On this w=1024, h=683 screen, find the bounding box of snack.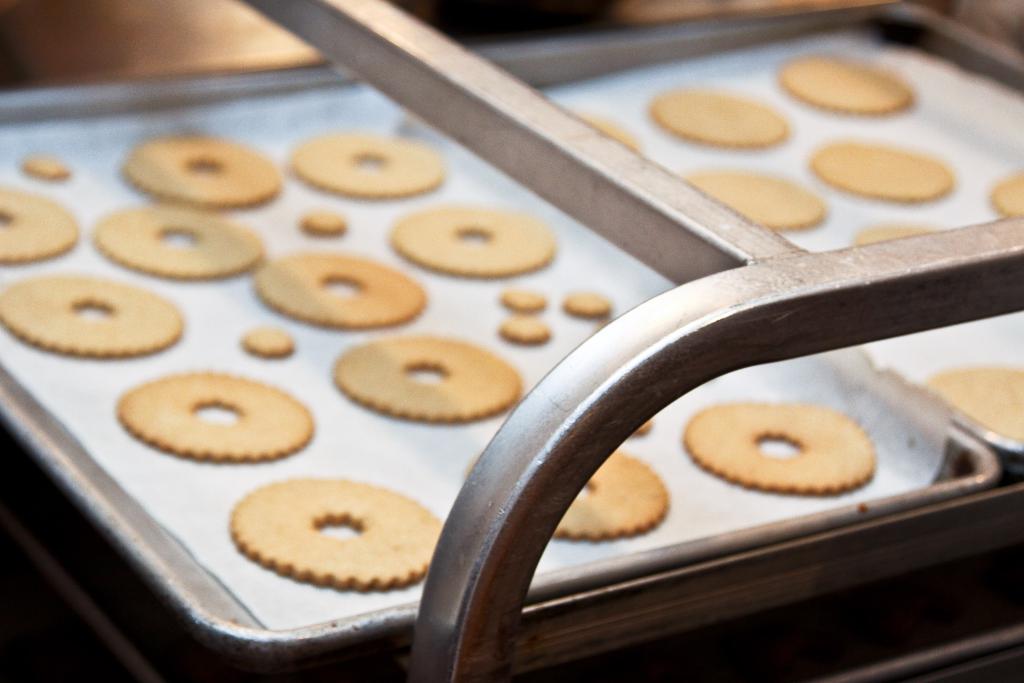
Bounding box: l=97, t=199, r=259, b=281.
